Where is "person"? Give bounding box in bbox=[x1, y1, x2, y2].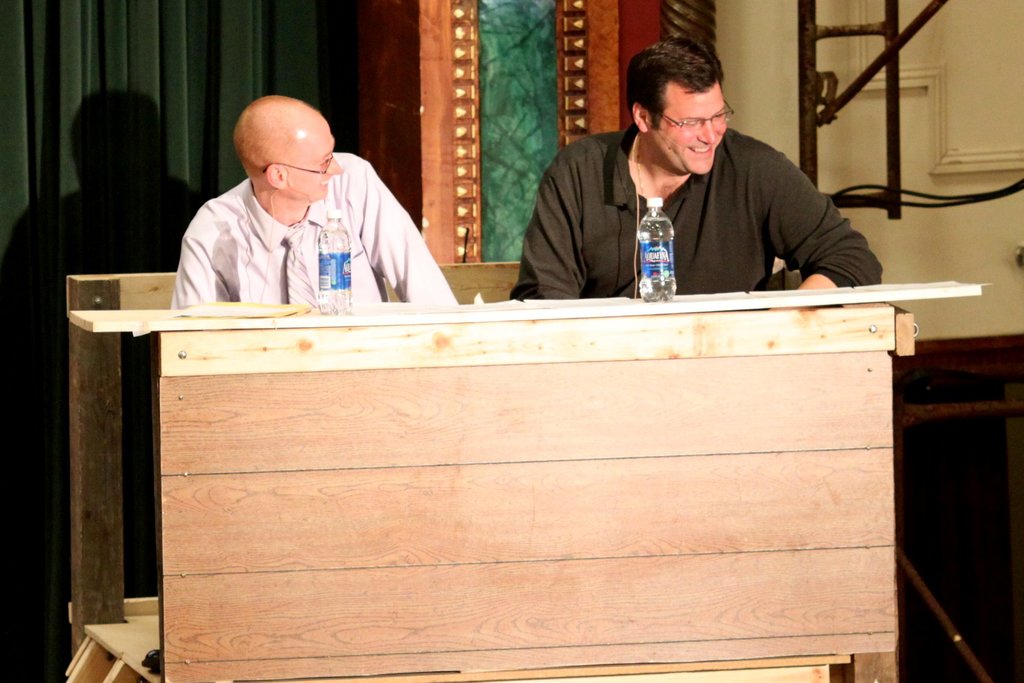
bbox=[172, 94, 459, 305].
